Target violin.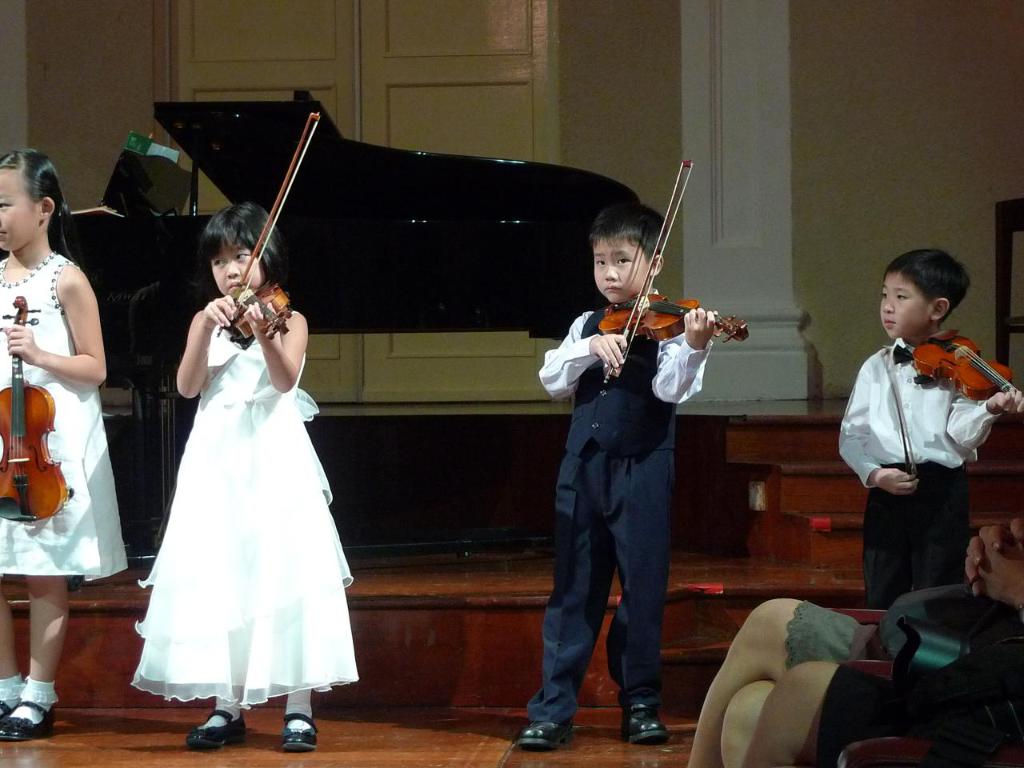
Target region: detection(562, 181, 739, 405).
